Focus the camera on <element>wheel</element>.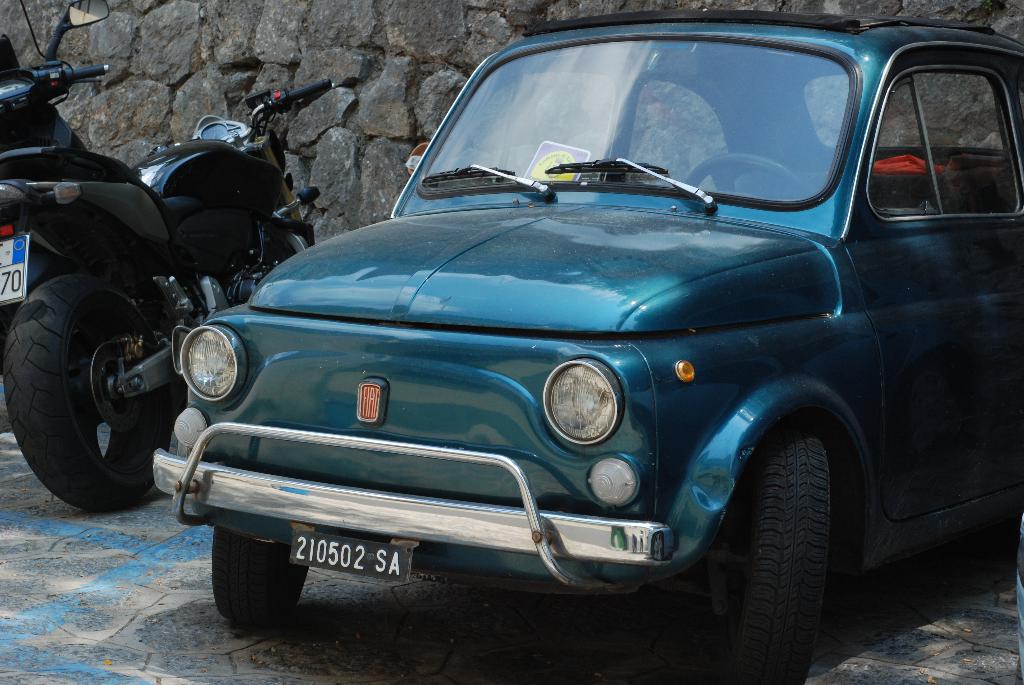
Focus region: bbox(719, 427, 833, 684).
